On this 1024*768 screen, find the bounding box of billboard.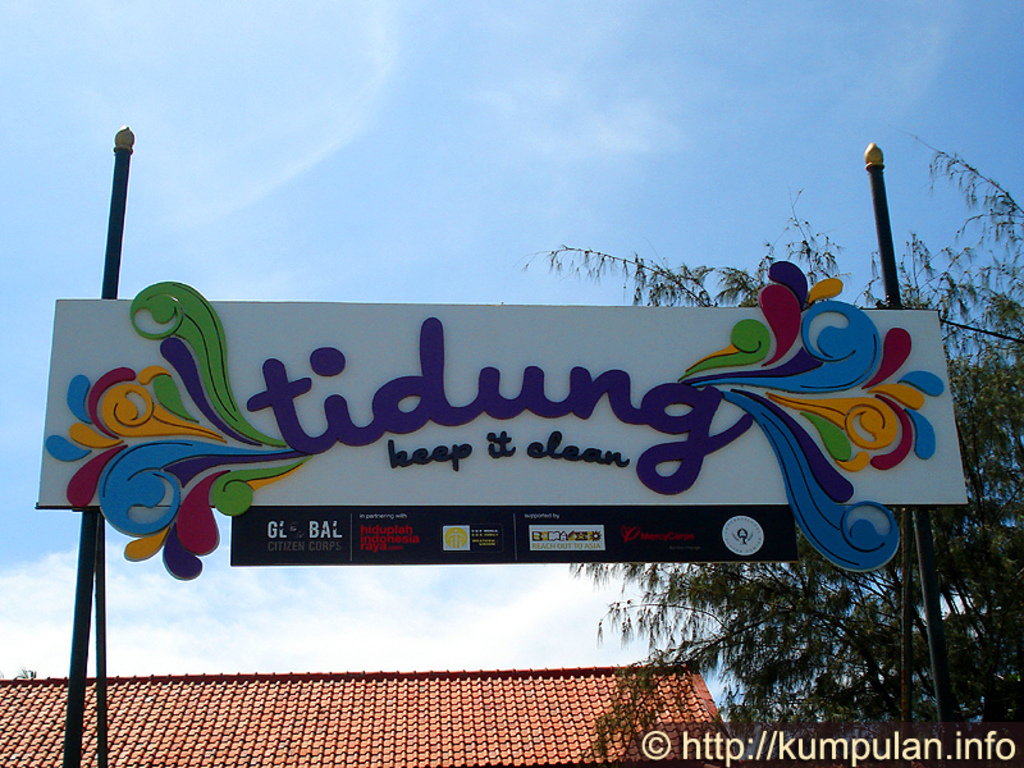
Bounding box: detection(119, 214, 966, 621).
